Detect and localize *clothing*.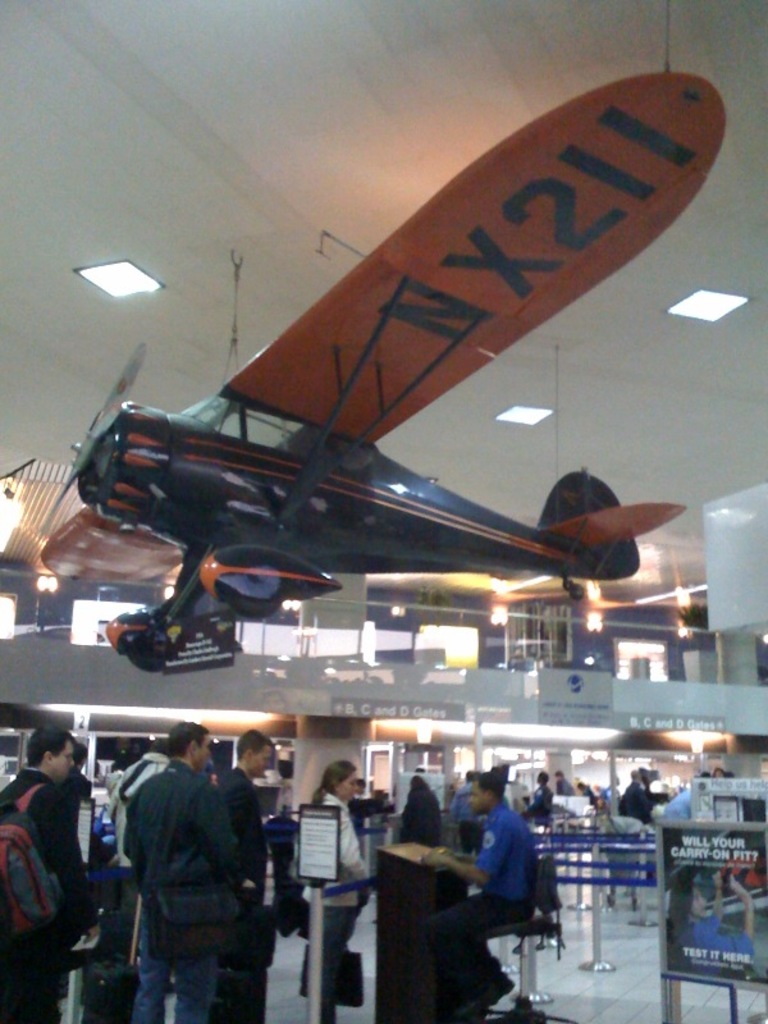
Localized at 659, 786, 696, 826.
